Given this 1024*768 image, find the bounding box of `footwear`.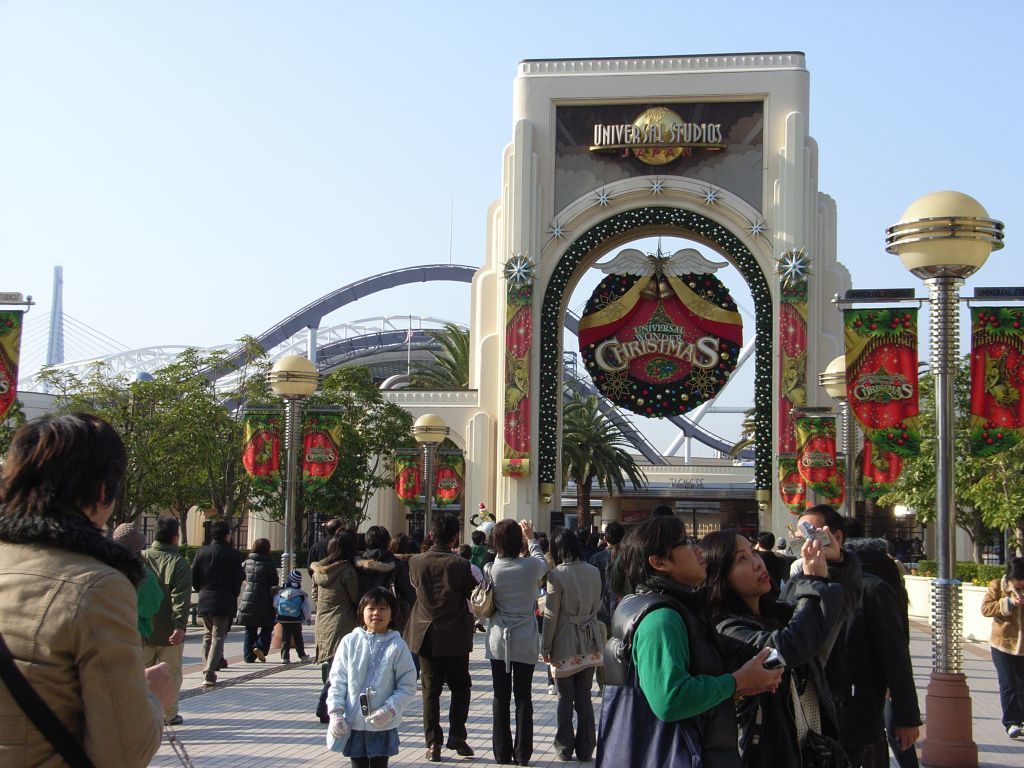
locate(258, 647, 269, 665).
